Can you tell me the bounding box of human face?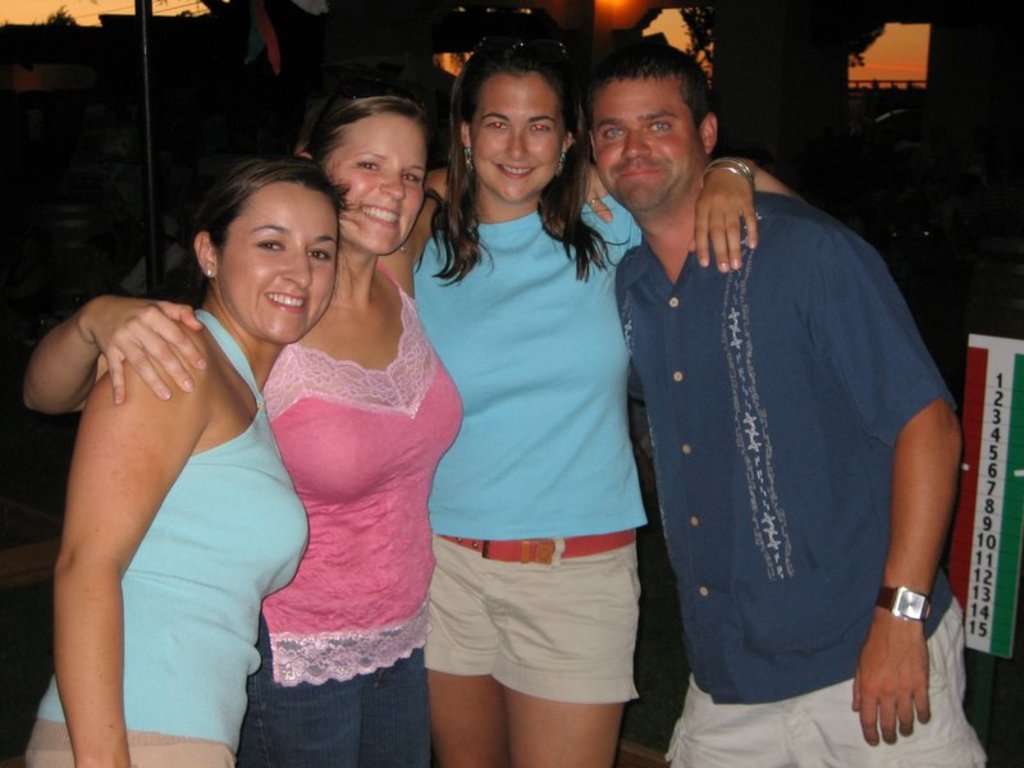
region(477, 81, 559, 204).
